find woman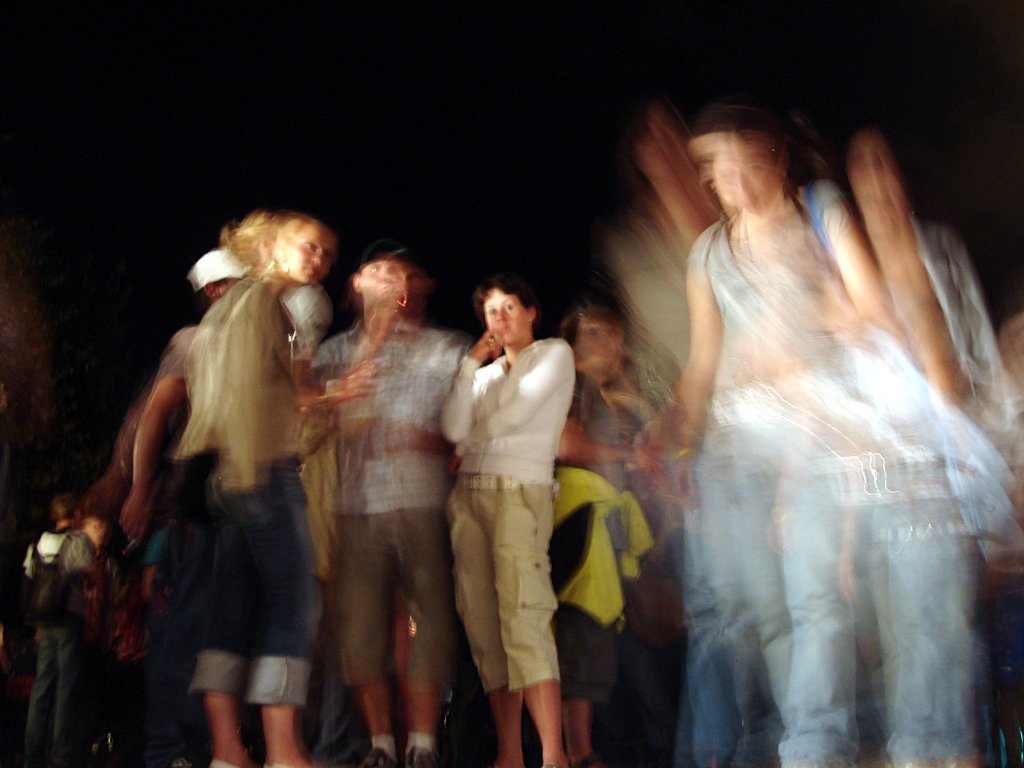
box(669, 122, 889, 767)
